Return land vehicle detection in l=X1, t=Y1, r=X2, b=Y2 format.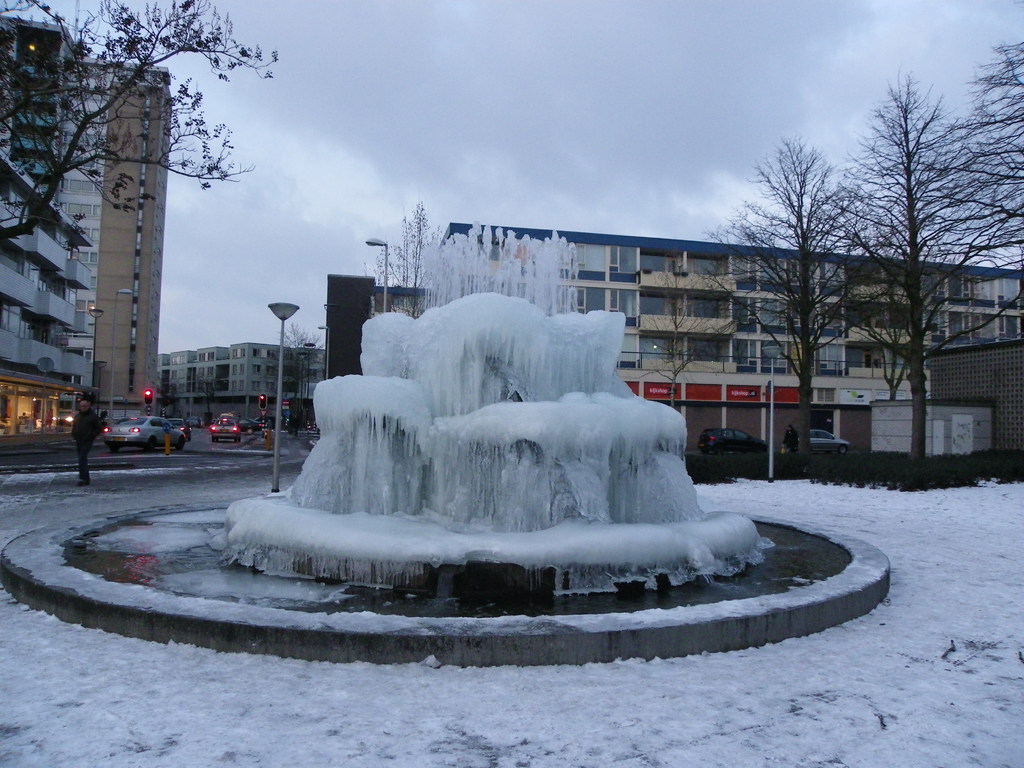
l=799, t=428, r=849, b=455.
